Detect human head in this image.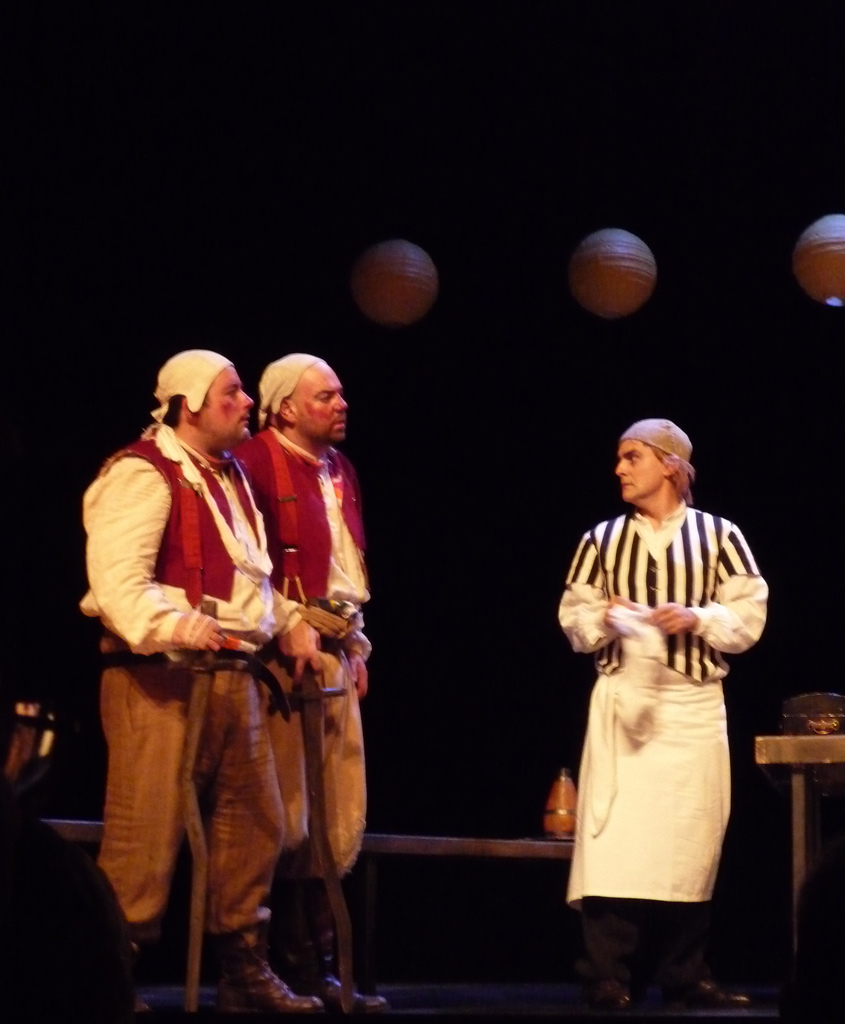
Detection: <region>132, 339, 245, 448</region>.
